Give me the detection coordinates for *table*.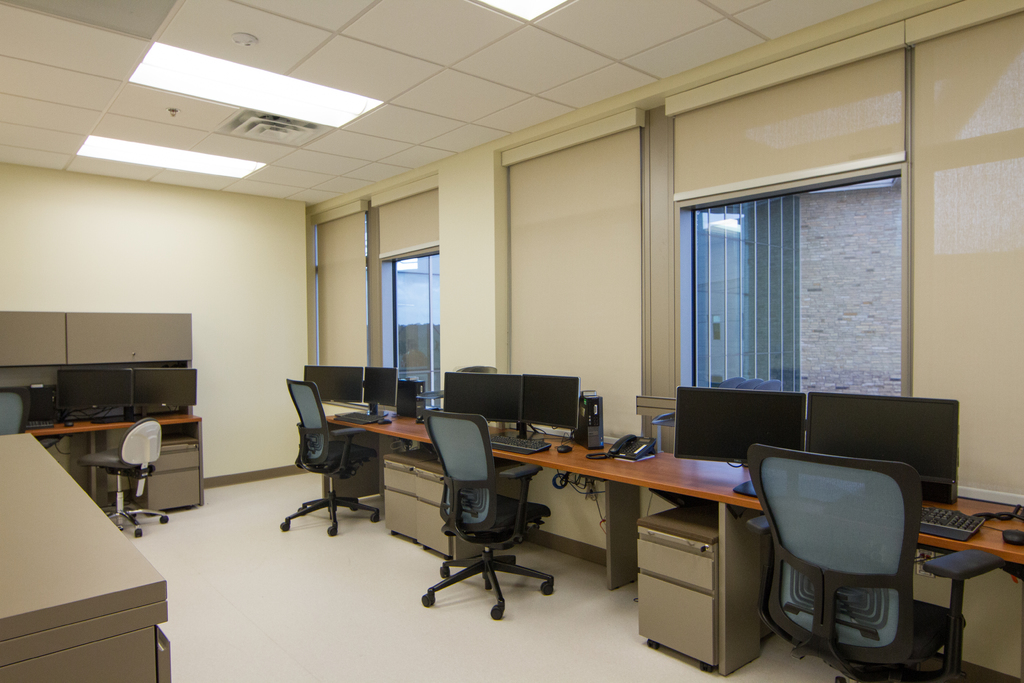
bbox(324, 407, 1023, 682).
